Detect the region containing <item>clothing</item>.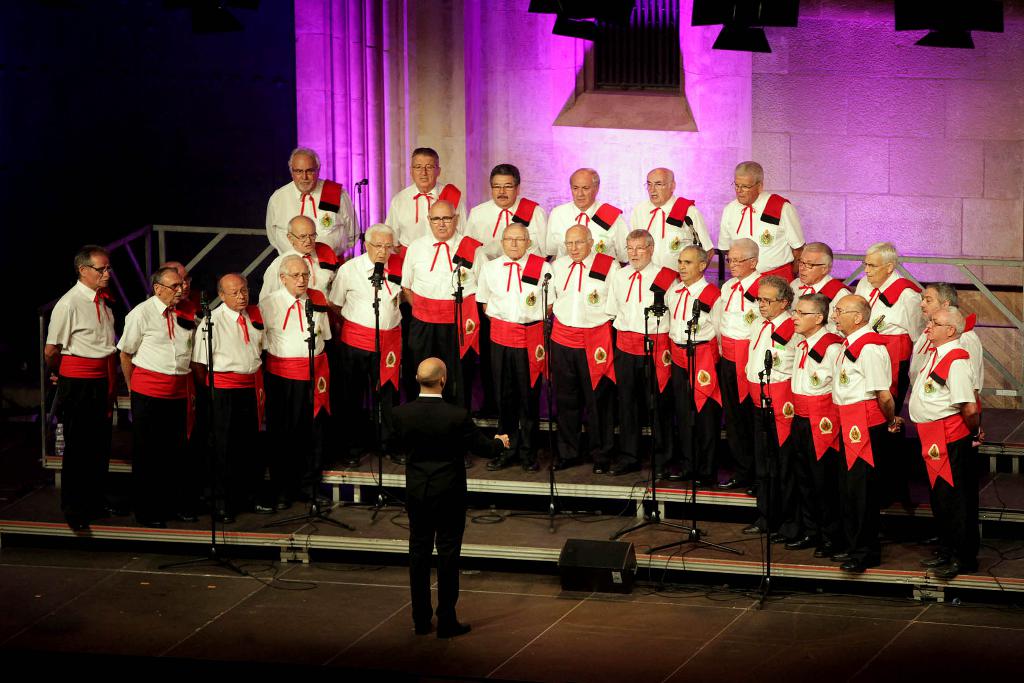
252:286:330:483.
